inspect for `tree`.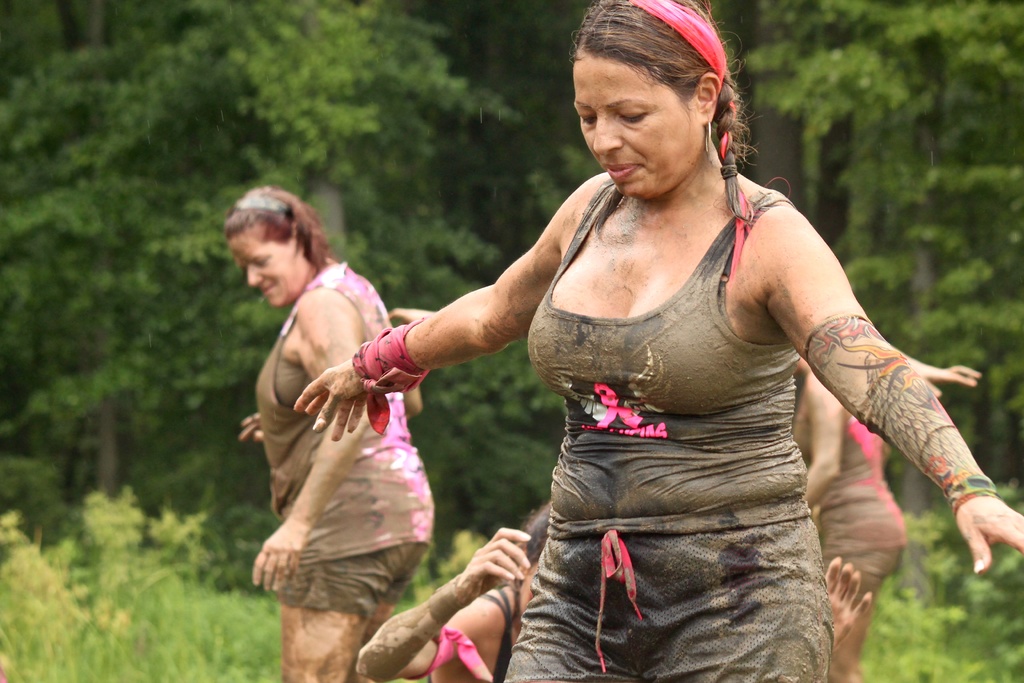
Inspection: crop(751, 0, 1023, 628).
